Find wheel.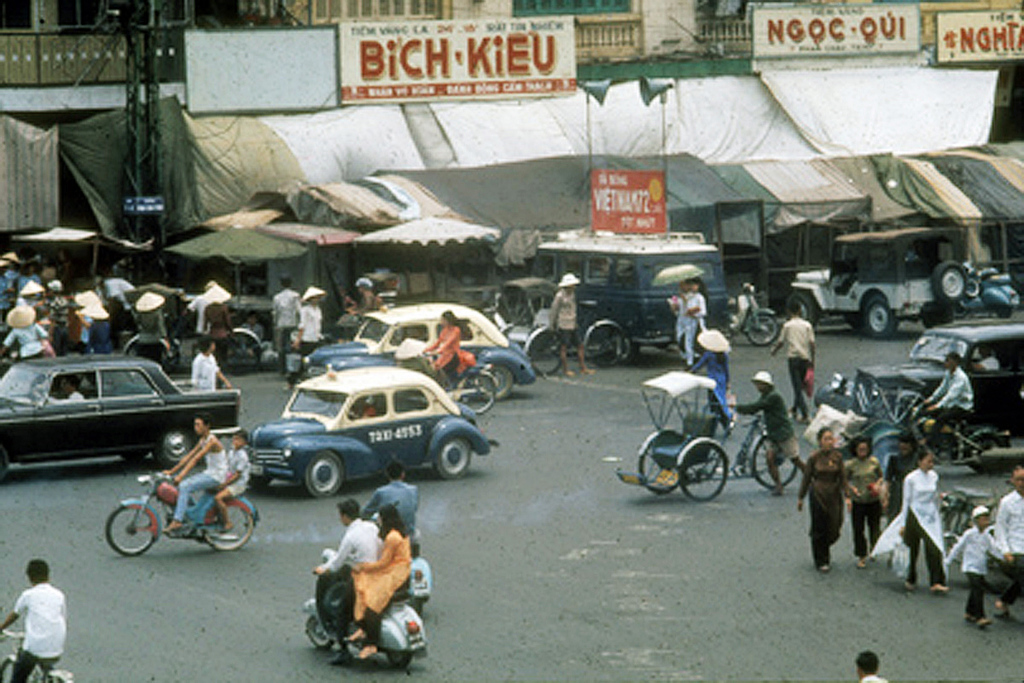
{"left": 119, "top": 447, "right": 154, "bottom": 468}.
